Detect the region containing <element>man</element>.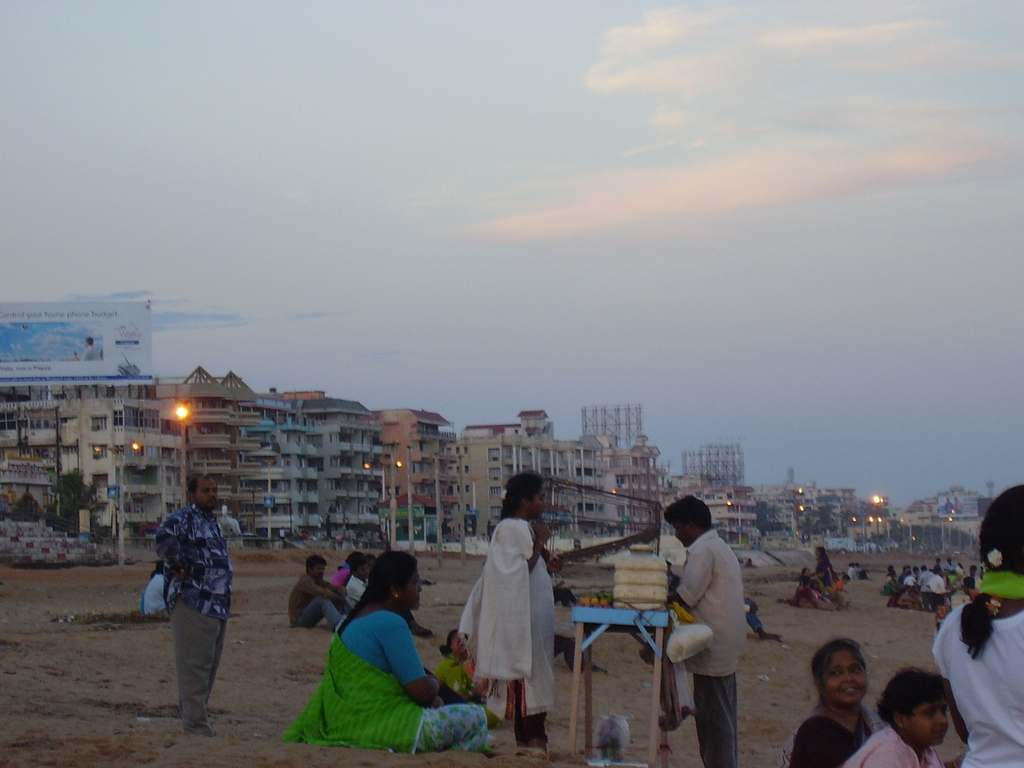
x1=147, y1=565, x2=166, y2=621.
